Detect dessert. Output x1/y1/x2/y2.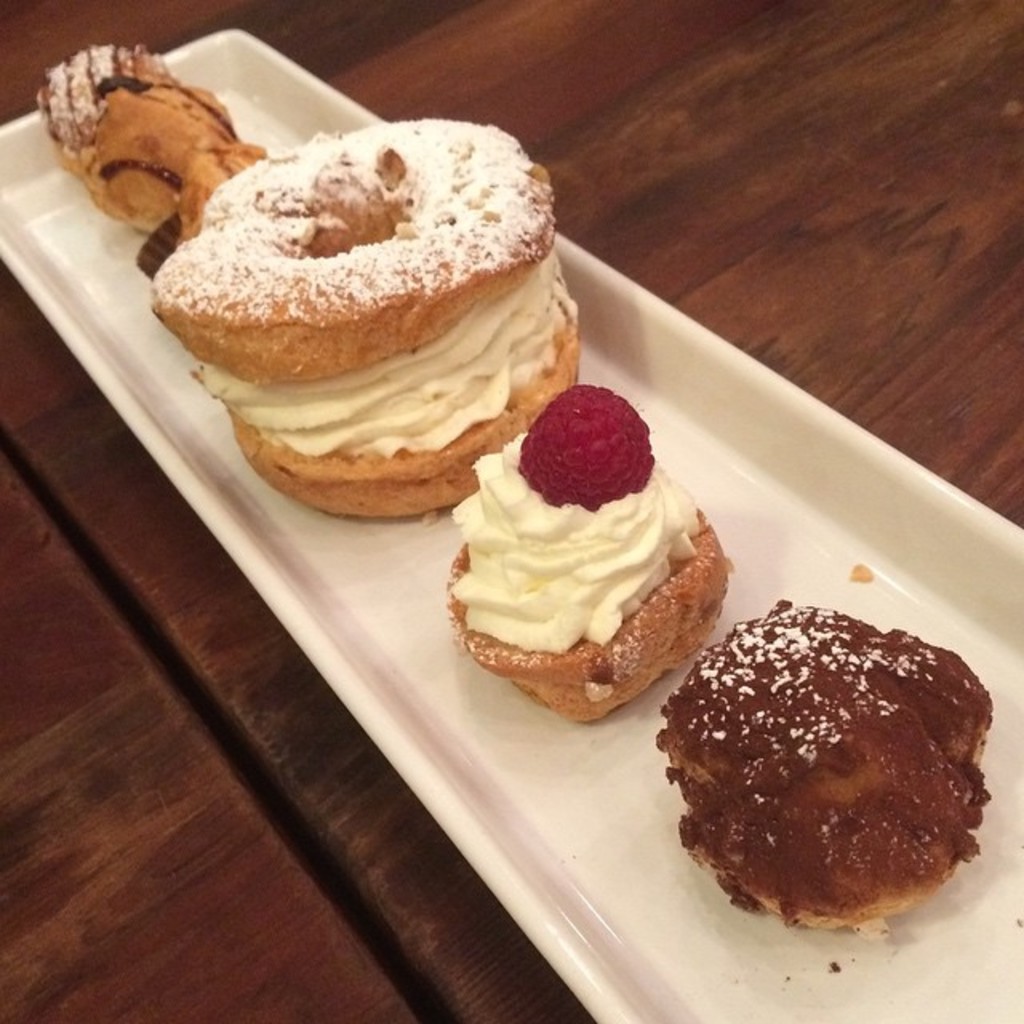
141/112/598/526.
